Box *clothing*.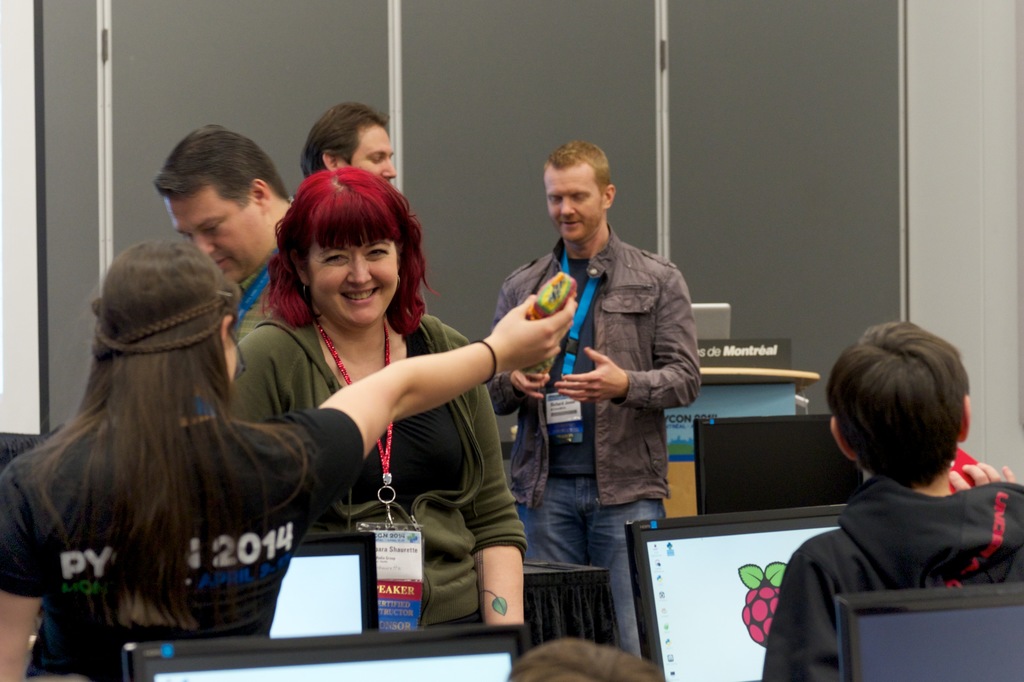
<bbox>2, 412, 364, 674</bbox>.
